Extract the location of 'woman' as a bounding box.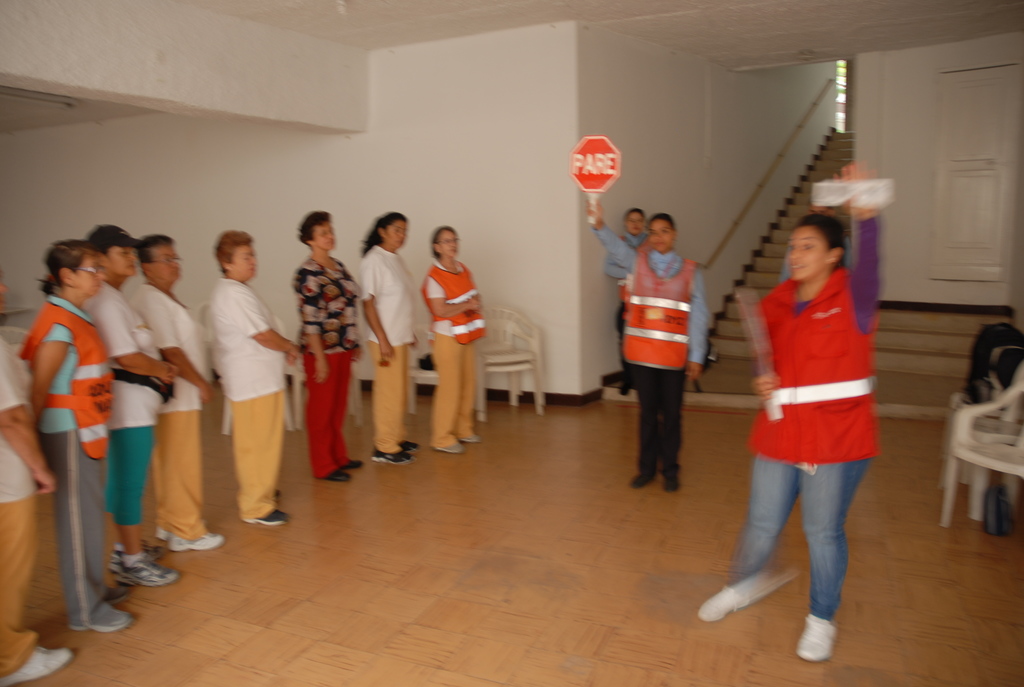
(289, 207, 362, 486).
